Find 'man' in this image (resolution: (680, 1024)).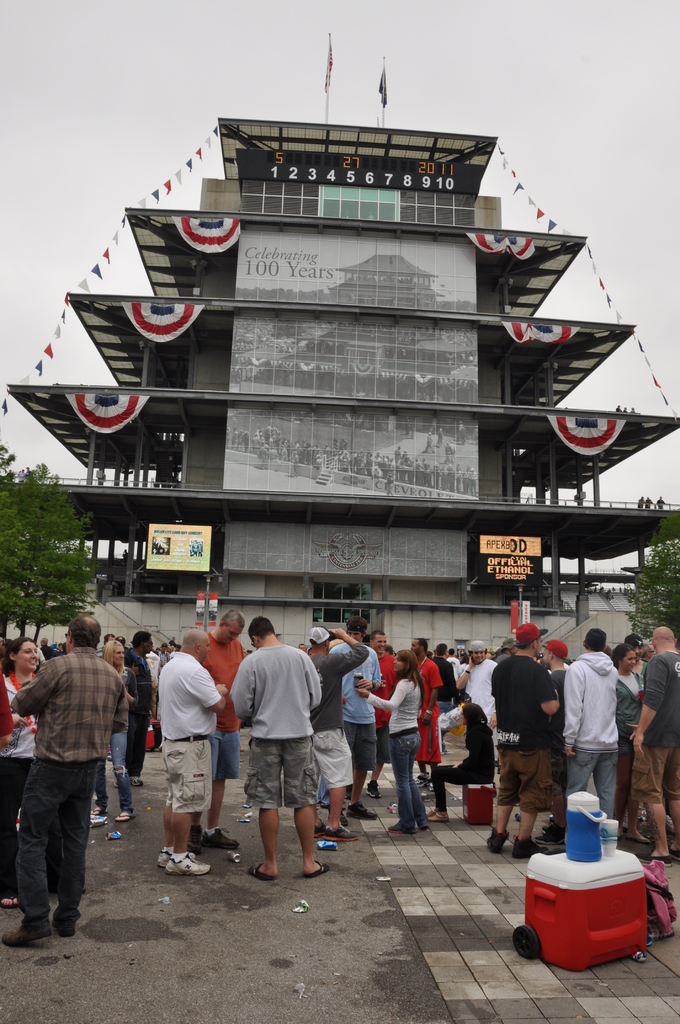
region(637, 643, 658, 662).
